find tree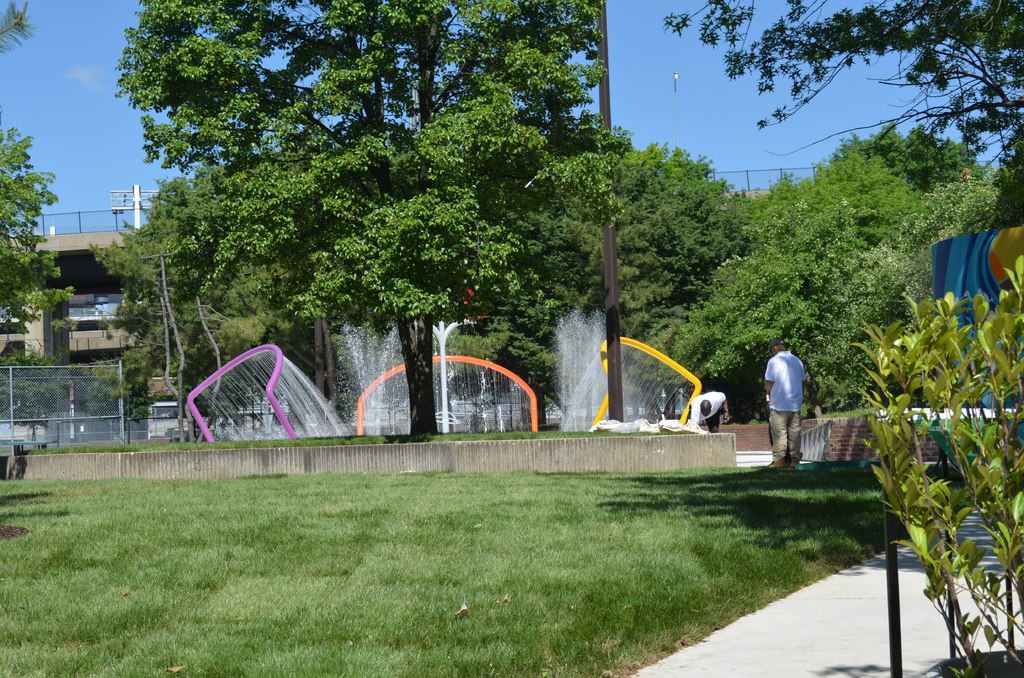
(left=106, top=218, right=158, bottom=396)
